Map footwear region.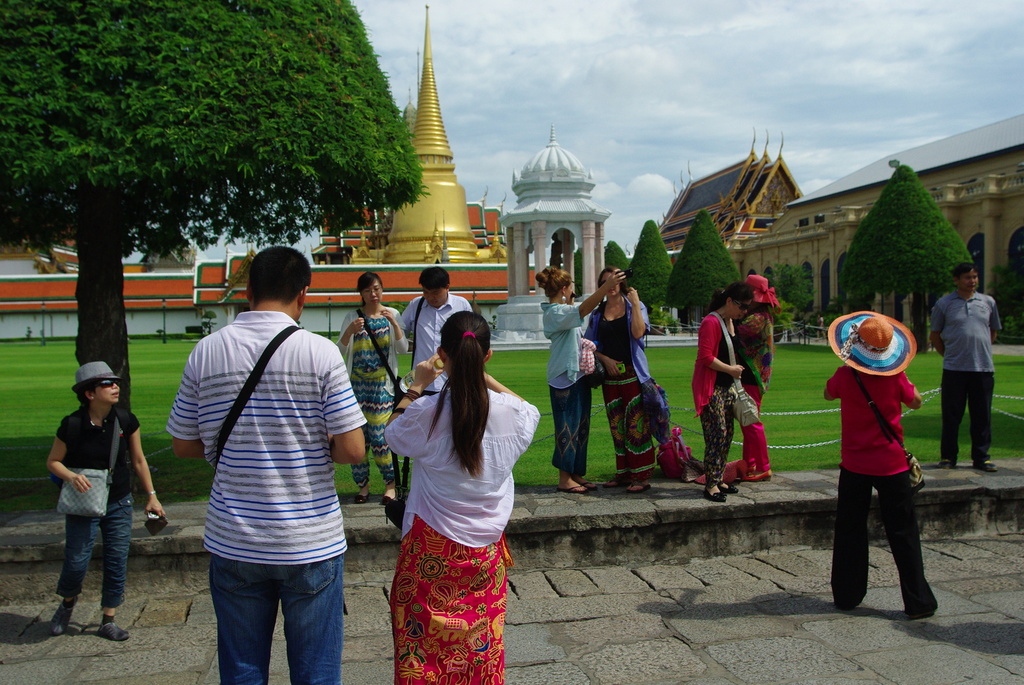
Mapped to locate(979, 457, 998, 475).
